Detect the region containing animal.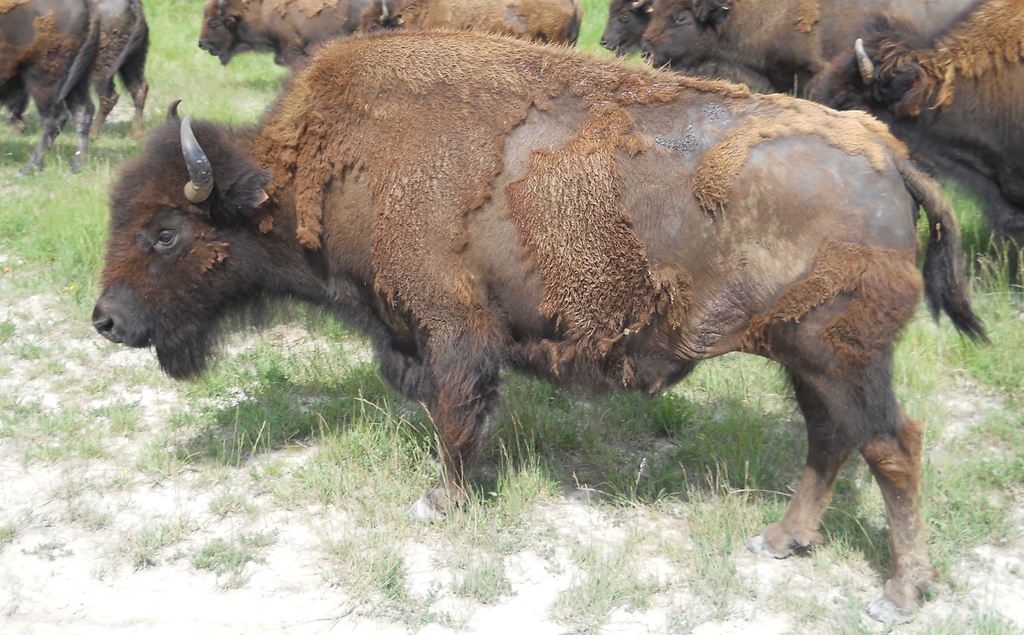
bbox=[345, 0, 590, 53].
